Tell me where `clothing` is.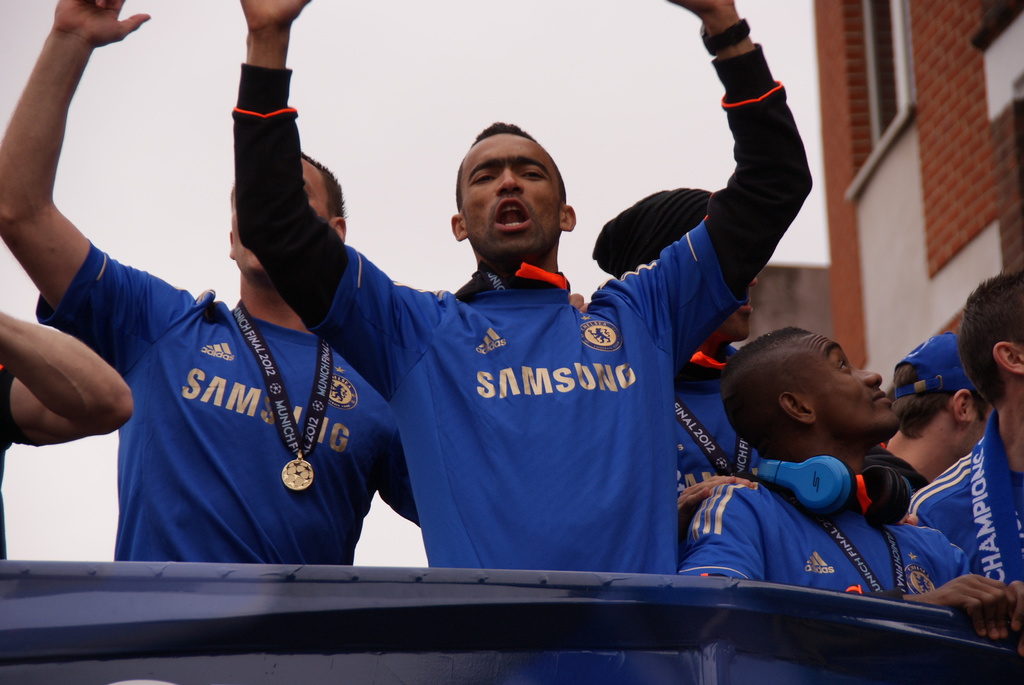
`clothing` is at [234,43,812,579].
